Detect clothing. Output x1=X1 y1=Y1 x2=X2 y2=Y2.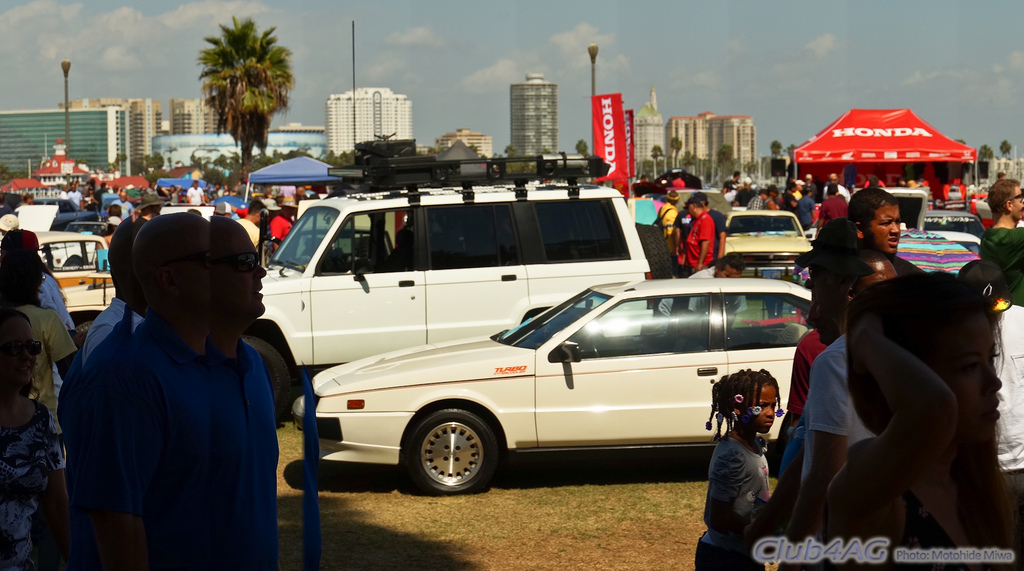
x1=682 y1=212 x2=714 y2=267.
